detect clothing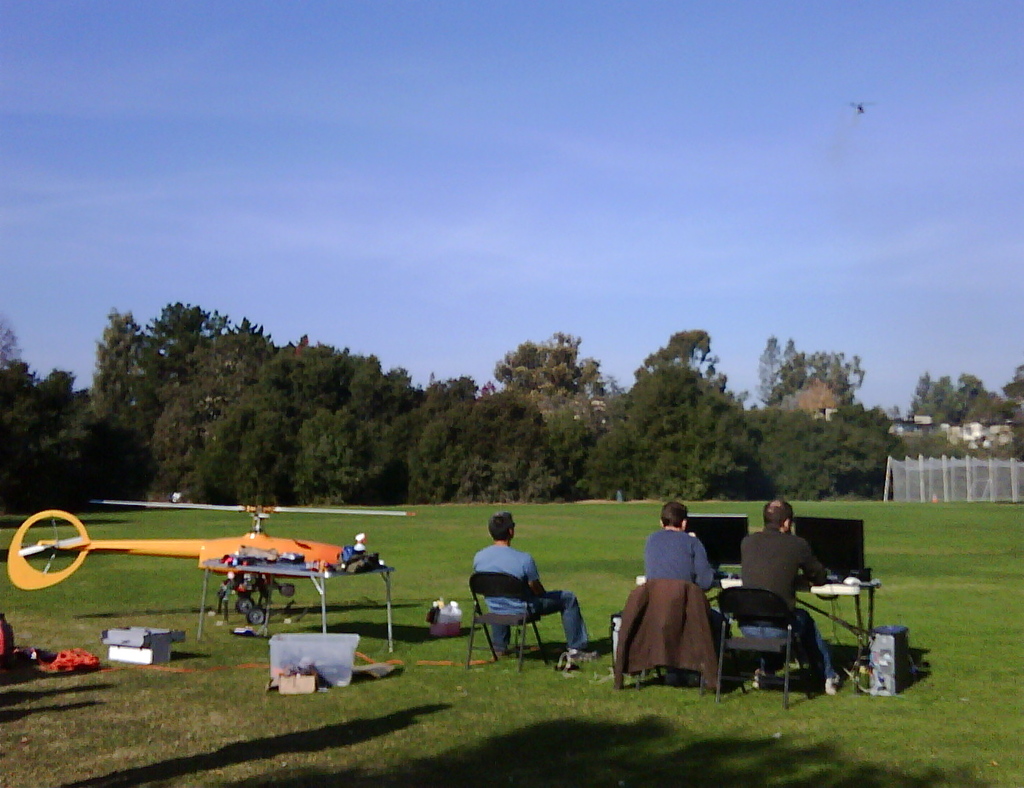
detection(641, 529, 732, 636)
